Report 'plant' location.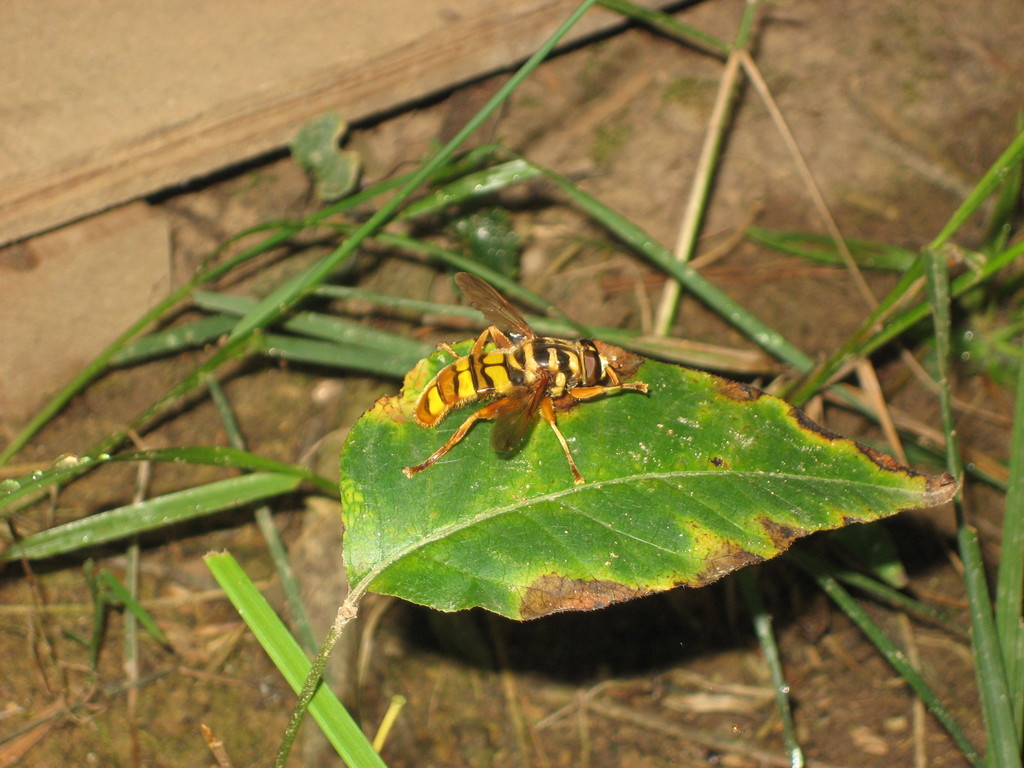
Report: region(12, 154, 394, 704).
